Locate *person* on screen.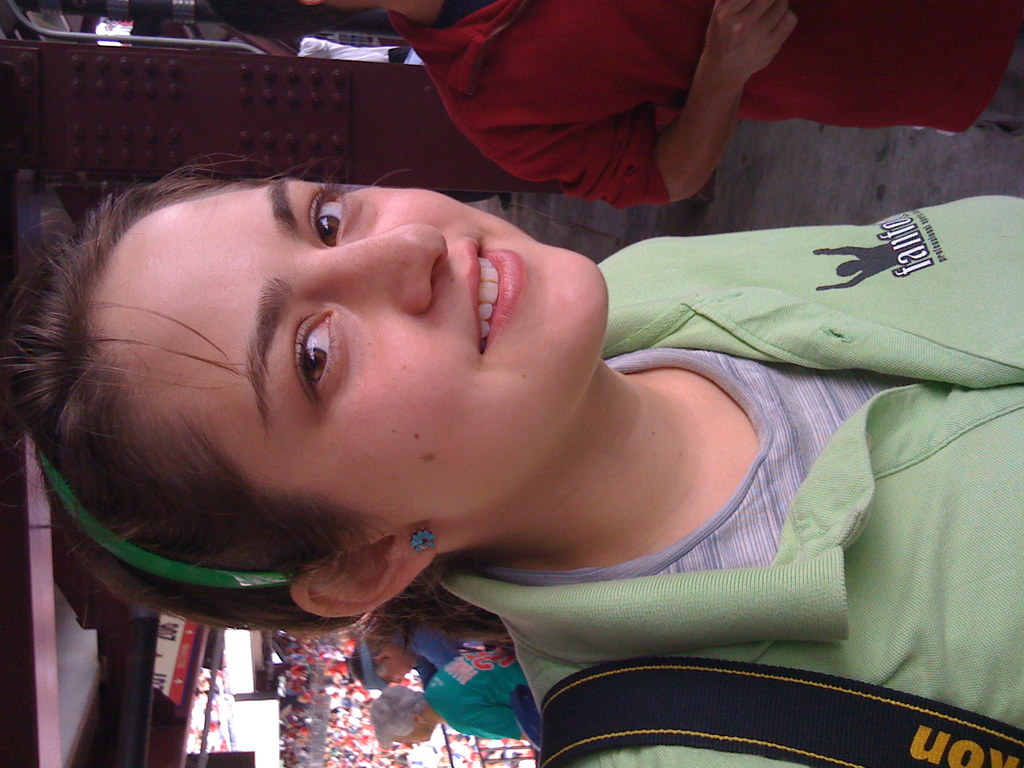
On screen at x1=353, y1=621, x2=511, y2=685.
